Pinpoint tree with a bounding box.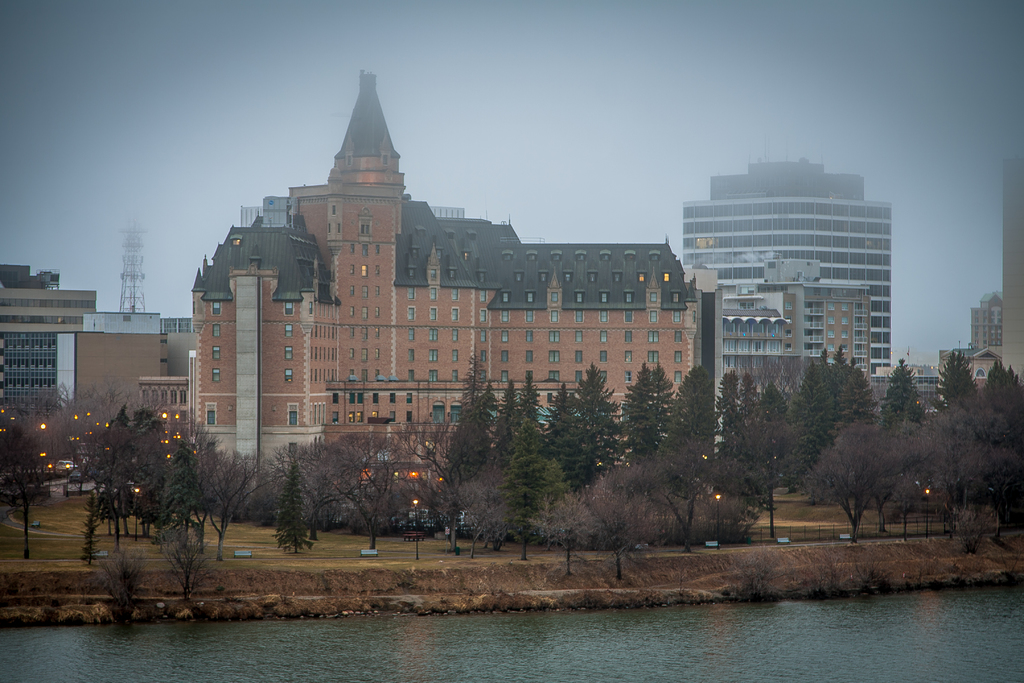
{"x1": 107, "y1": 407, "x2": 133, "y2": 544}.
